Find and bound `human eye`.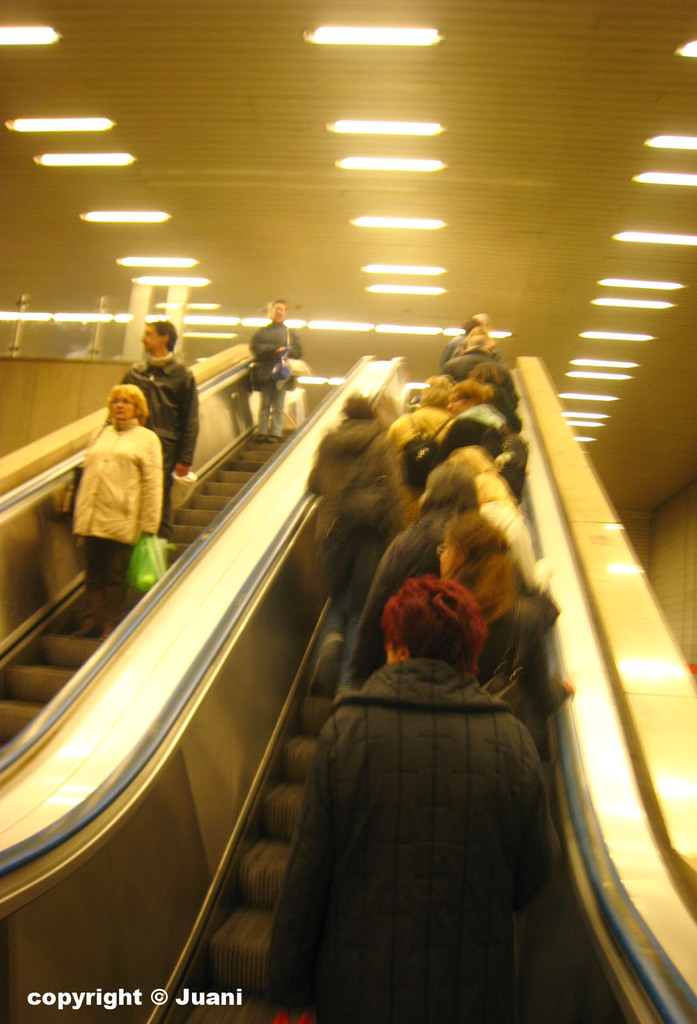
Bound: box=[118, 394, 132, 406].
